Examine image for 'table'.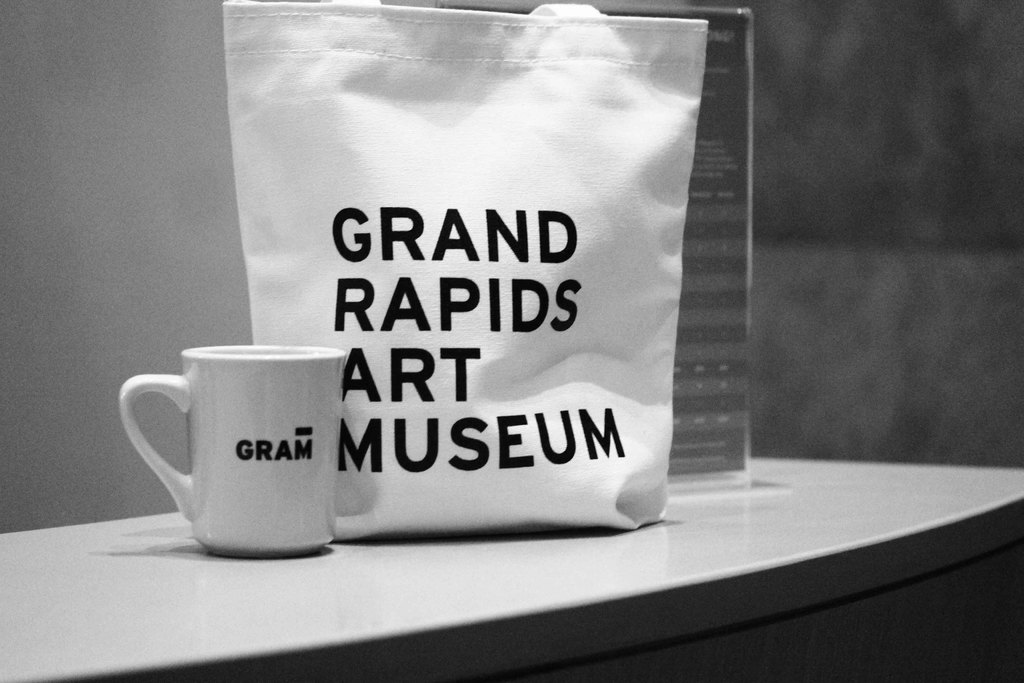
Examination result: [0,391,1023,682].
